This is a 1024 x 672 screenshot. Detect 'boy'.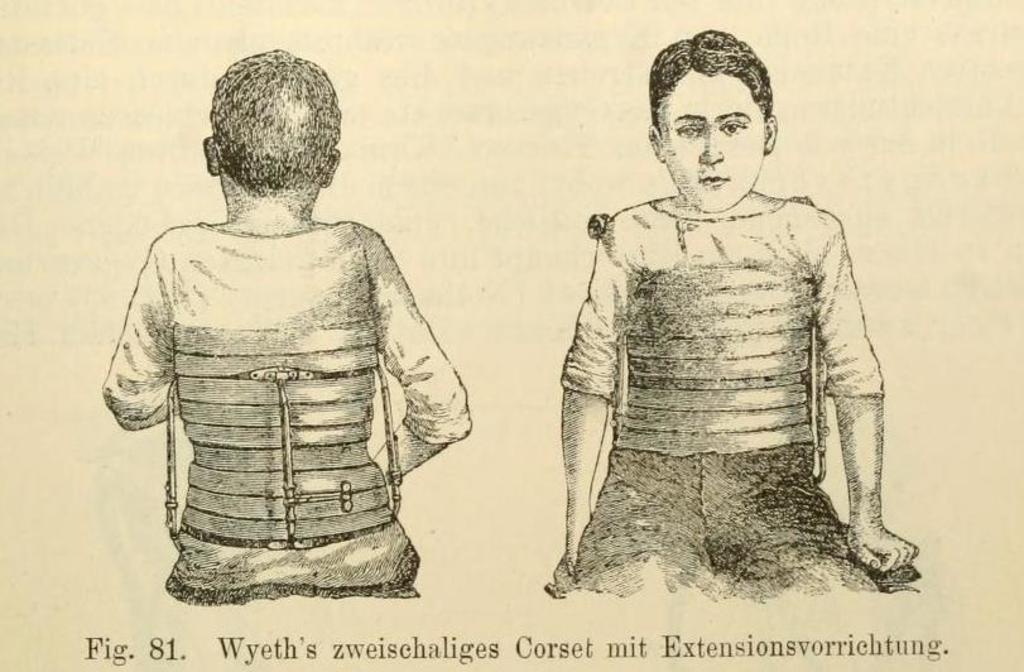
bbox=[98, 48, 471, 608].
